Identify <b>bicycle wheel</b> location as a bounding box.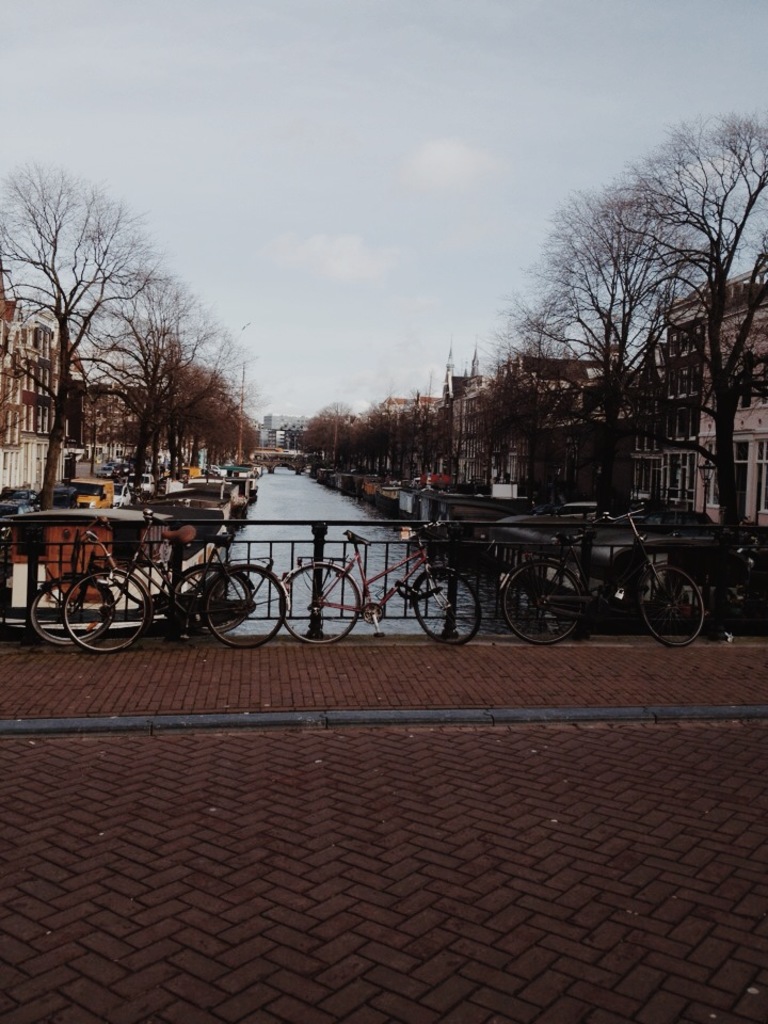
x1=173 y1=560 x2=253 y2=638.
